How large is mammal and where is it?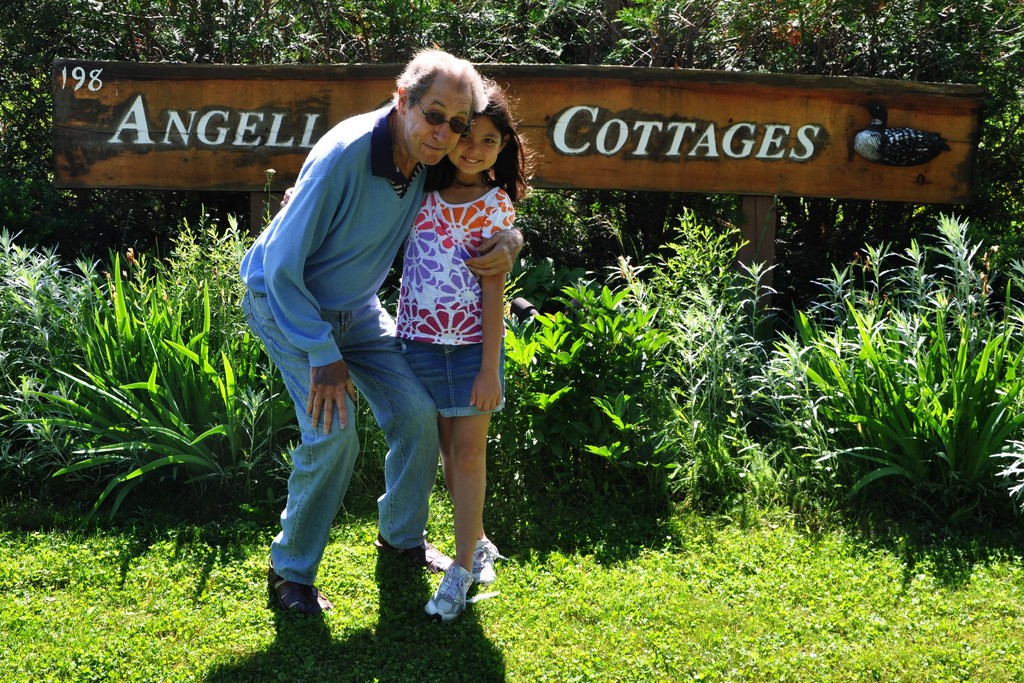
Bounding box: region(262, 71, 547, 577).
